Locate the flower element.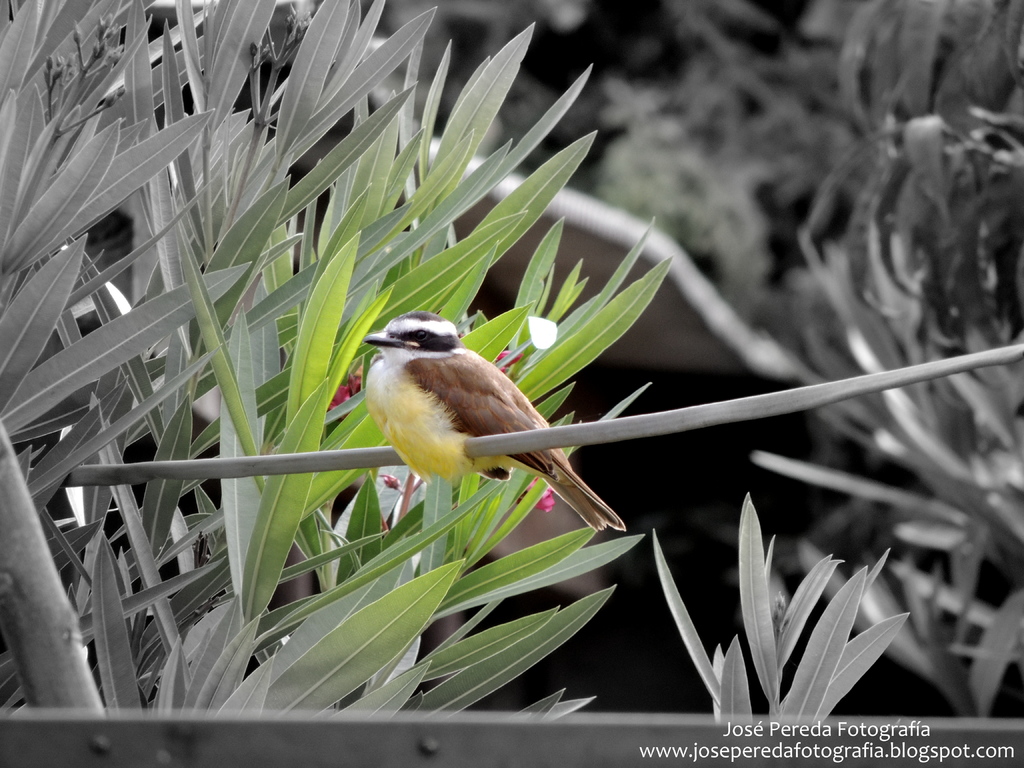
Element bbox: BBox(517, 471, 563, 515).
